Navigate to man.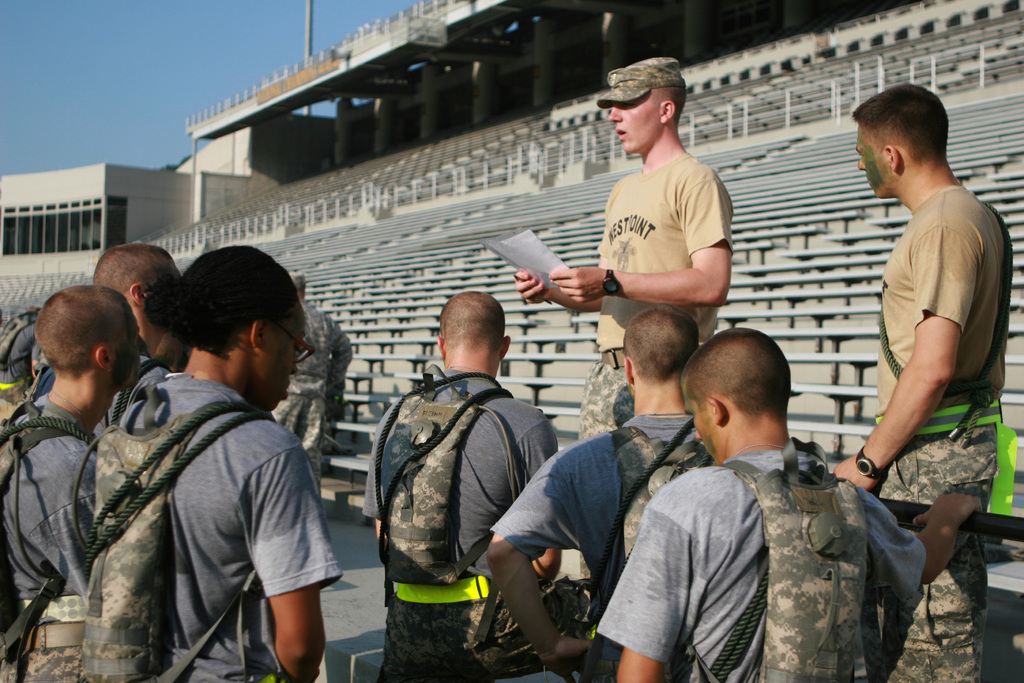
Navigation target: l=359, t=290, r=566, b=682.
